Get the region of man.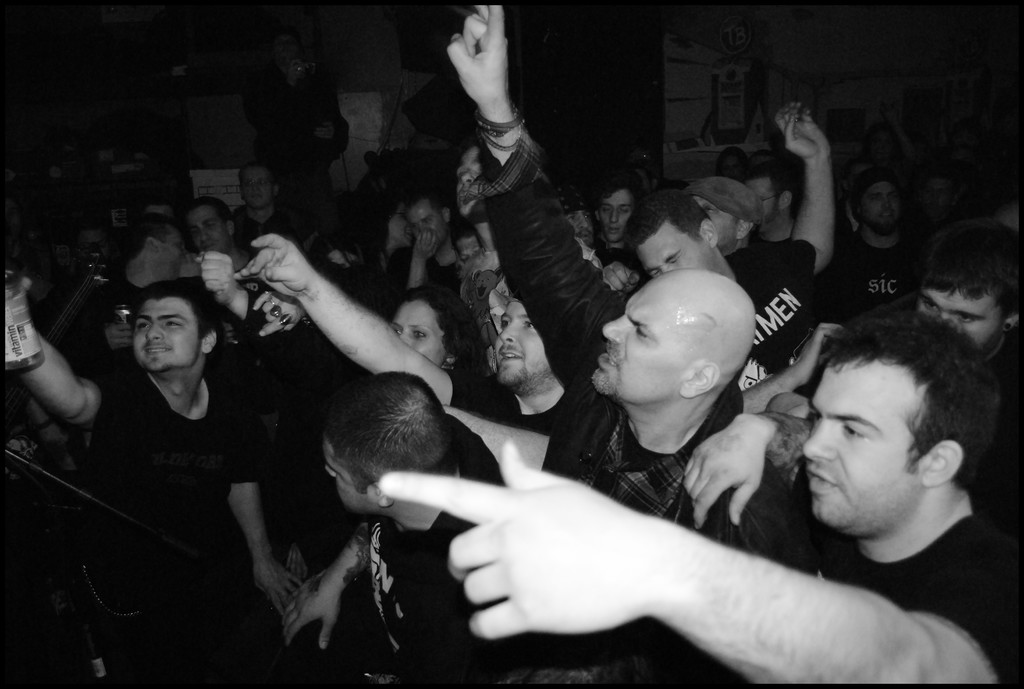
Rect(817, 172, 922, 337).
